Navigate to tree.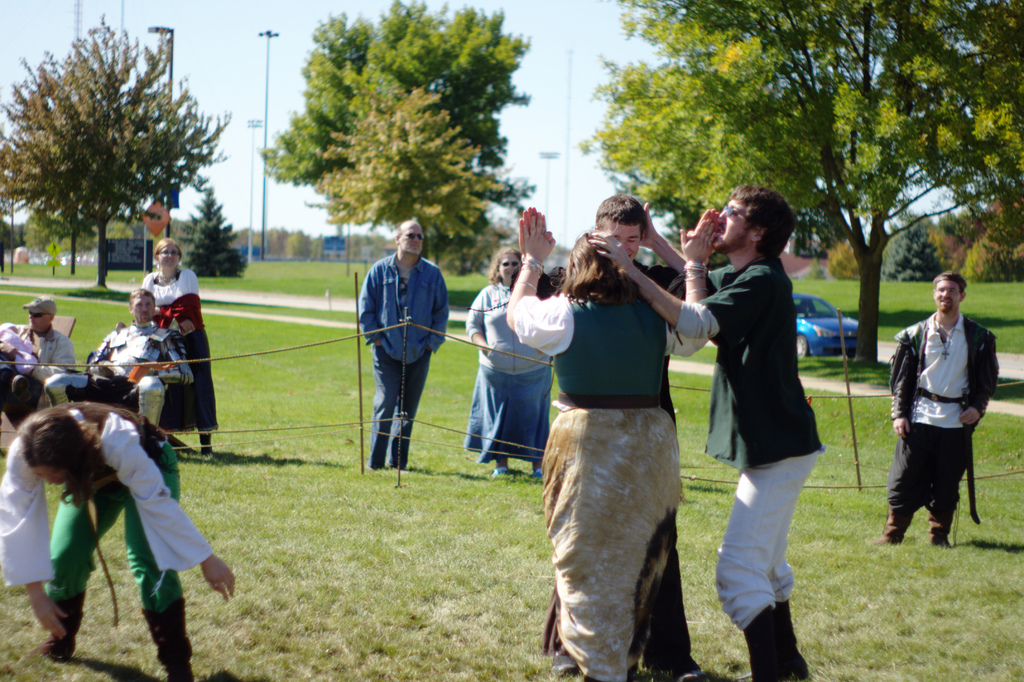
Navigation target: BBox(758, 62, 903, 253).
